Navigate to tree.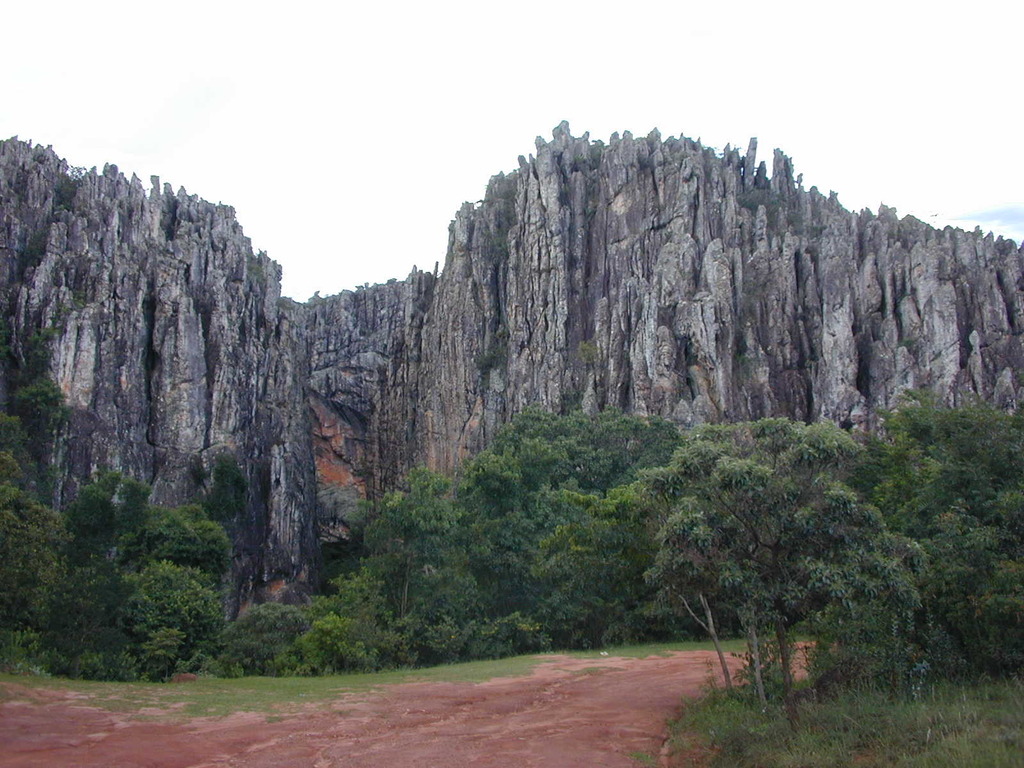
Navigation target: bbox=(130, 554, 249, 683).
